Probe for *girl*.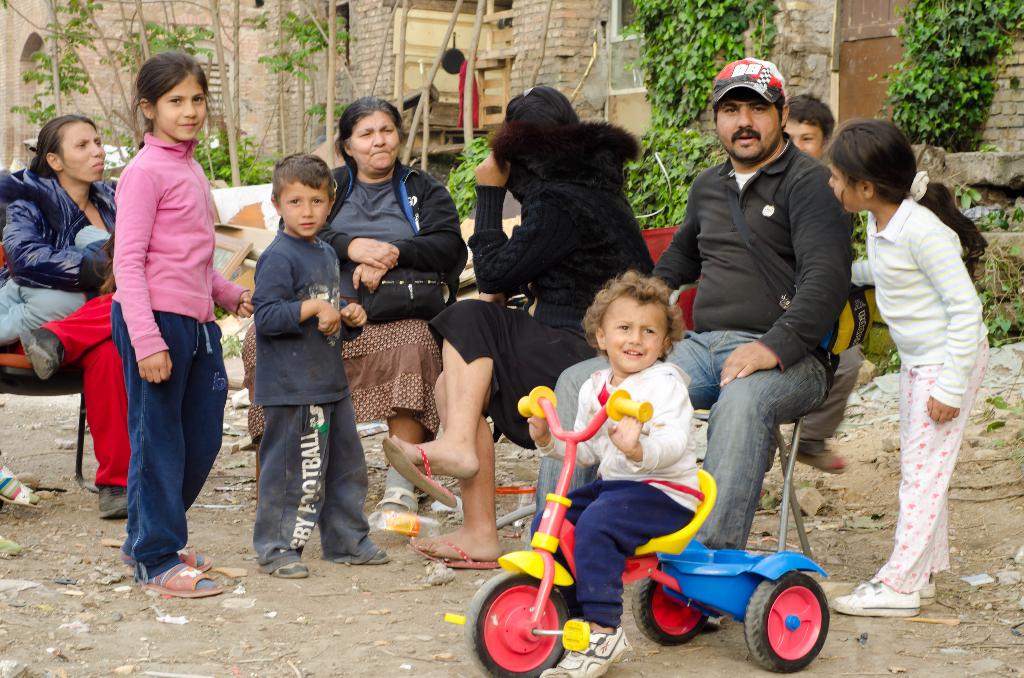
Probe result: region(828, 121, 988, 610).
